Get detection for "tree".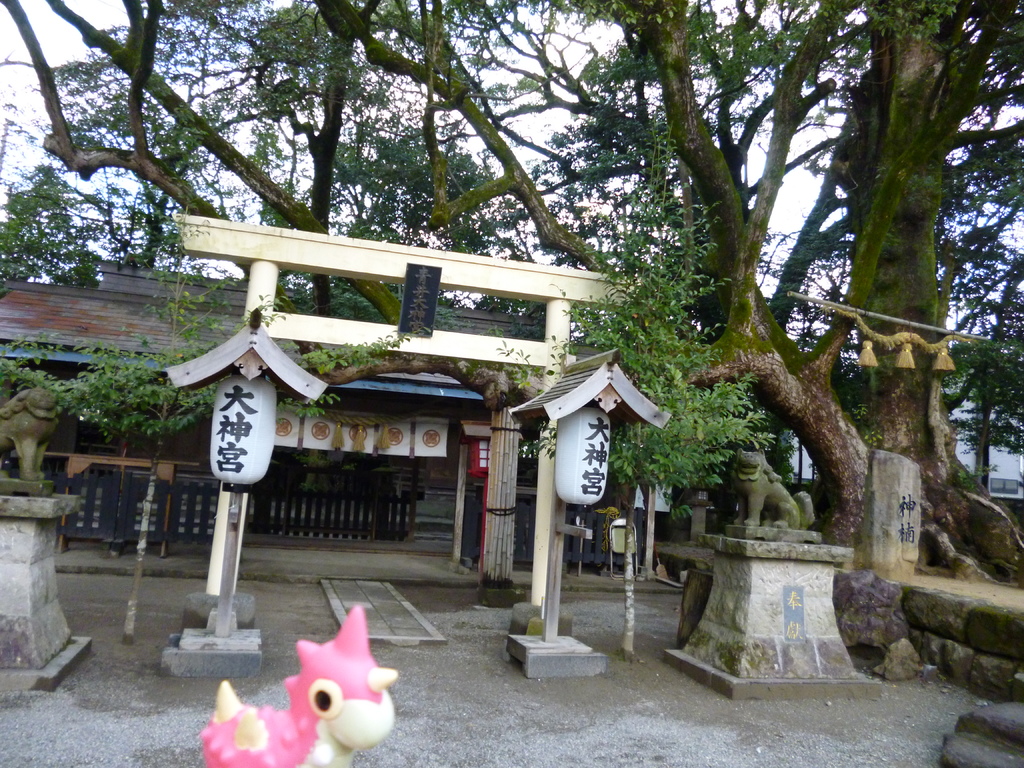
Detection: 459 93 776 657.
